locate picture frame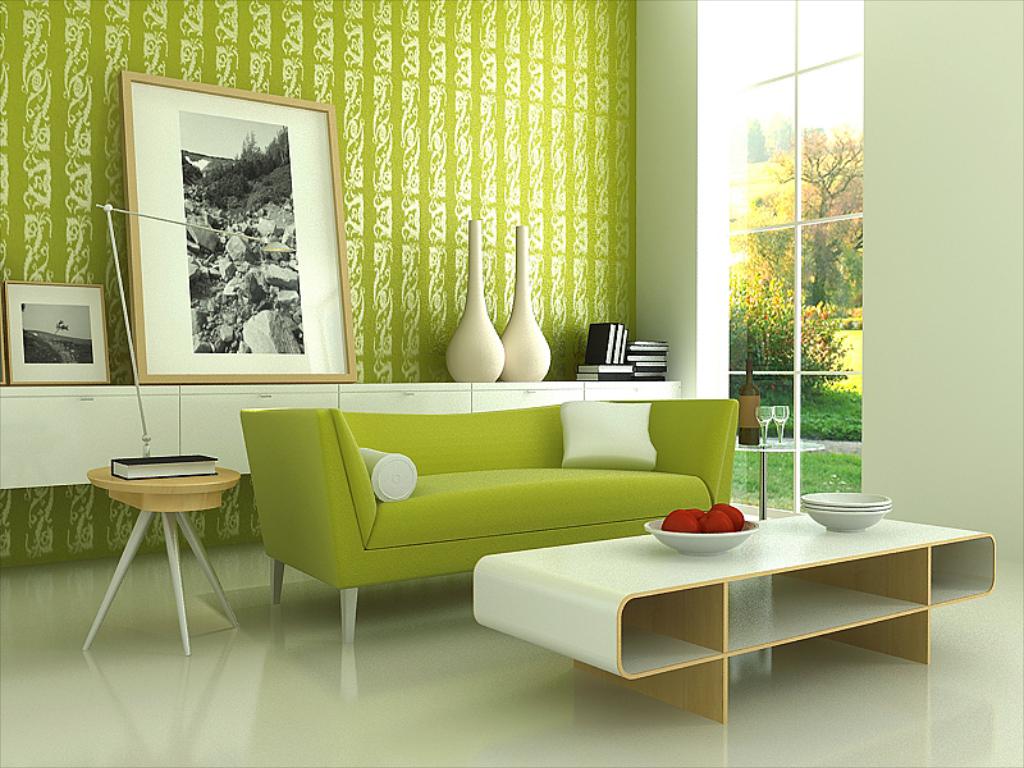
<region>123, 68, 353, 383</region>
